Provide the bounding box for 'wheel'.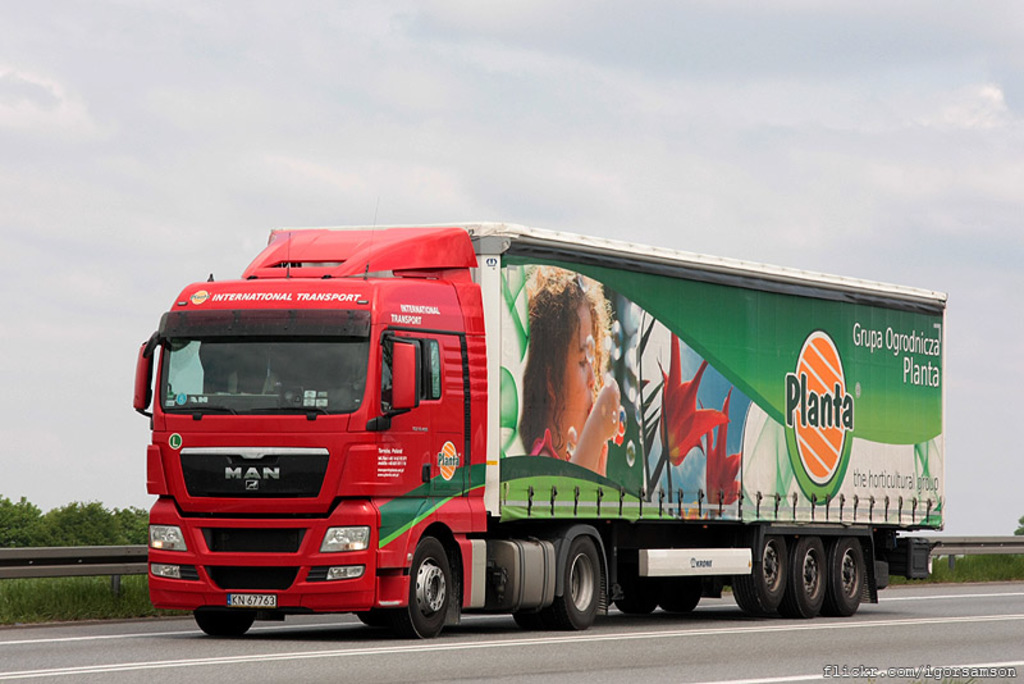
198, 602, 250, 635.
